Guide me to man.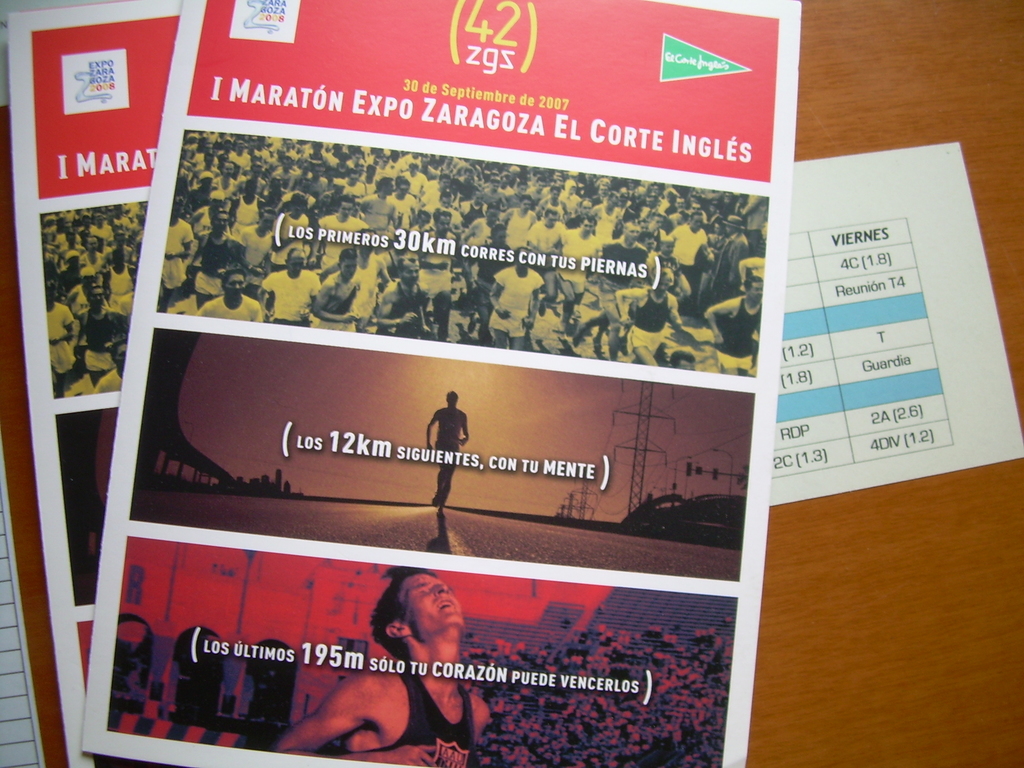
Guidance: [left=719, top=216, right=749, bottom=278].
